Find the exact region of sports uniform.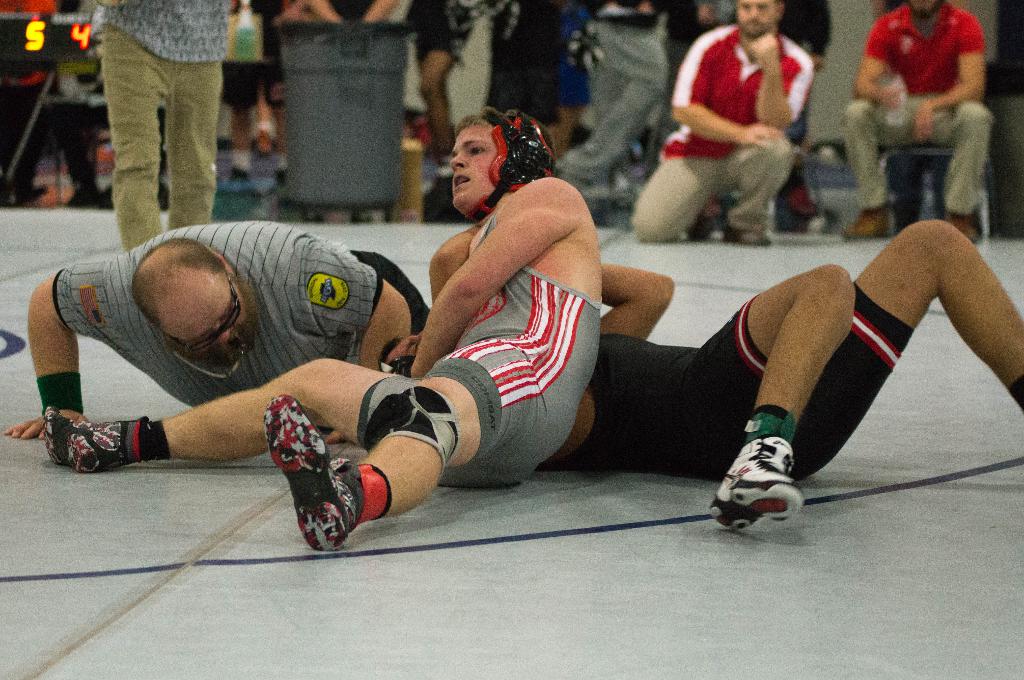
Exact region: box(519, 280, 910, 477).
